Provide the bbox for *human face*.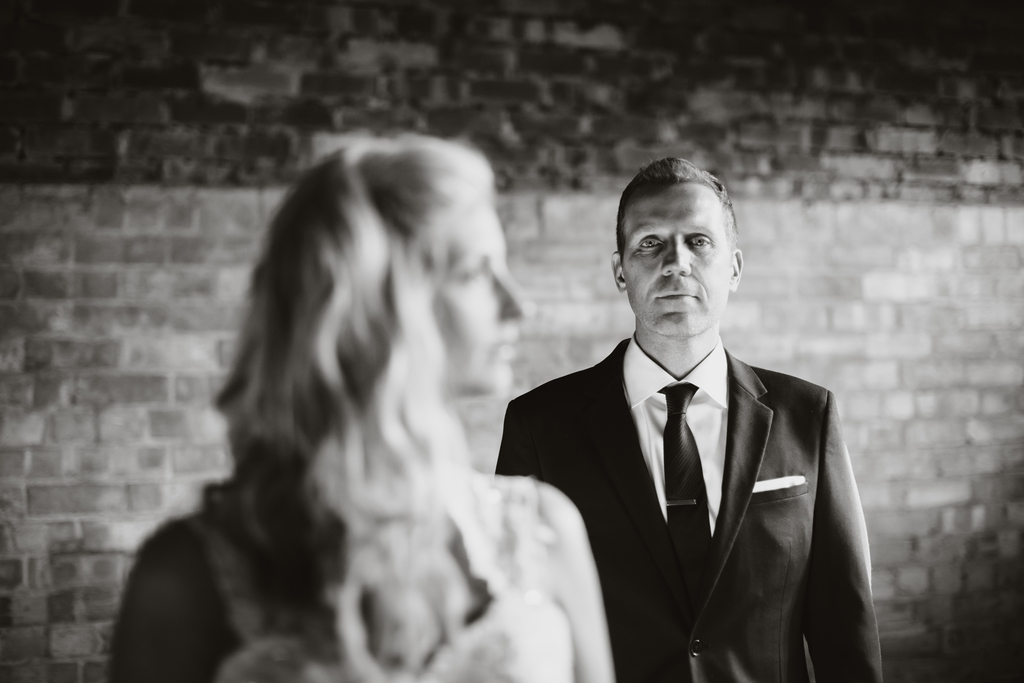
[435, 209, 527, 397].
